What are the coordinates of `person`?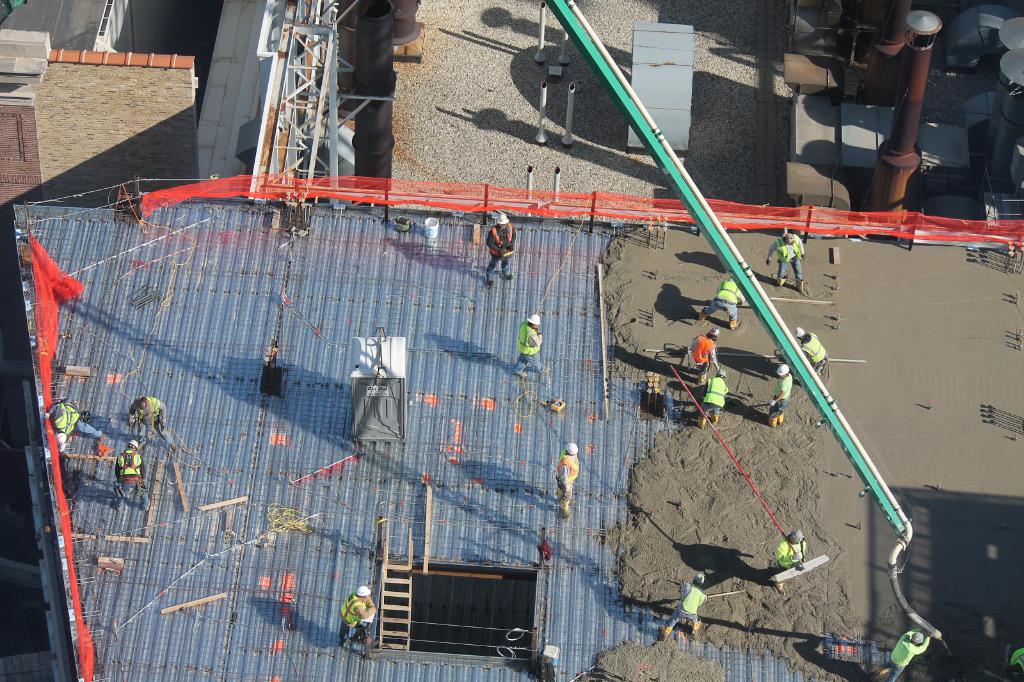
l=127, t=398, r=176, b=454.
